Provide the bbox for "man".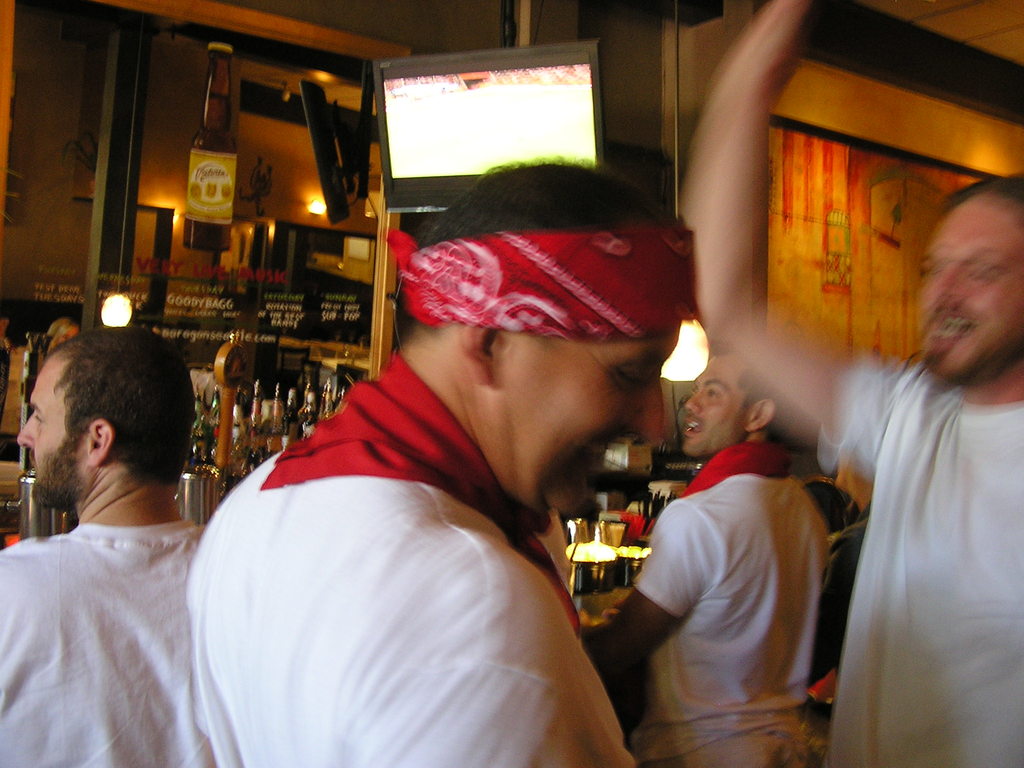
box(803, 482, 851, 548).
